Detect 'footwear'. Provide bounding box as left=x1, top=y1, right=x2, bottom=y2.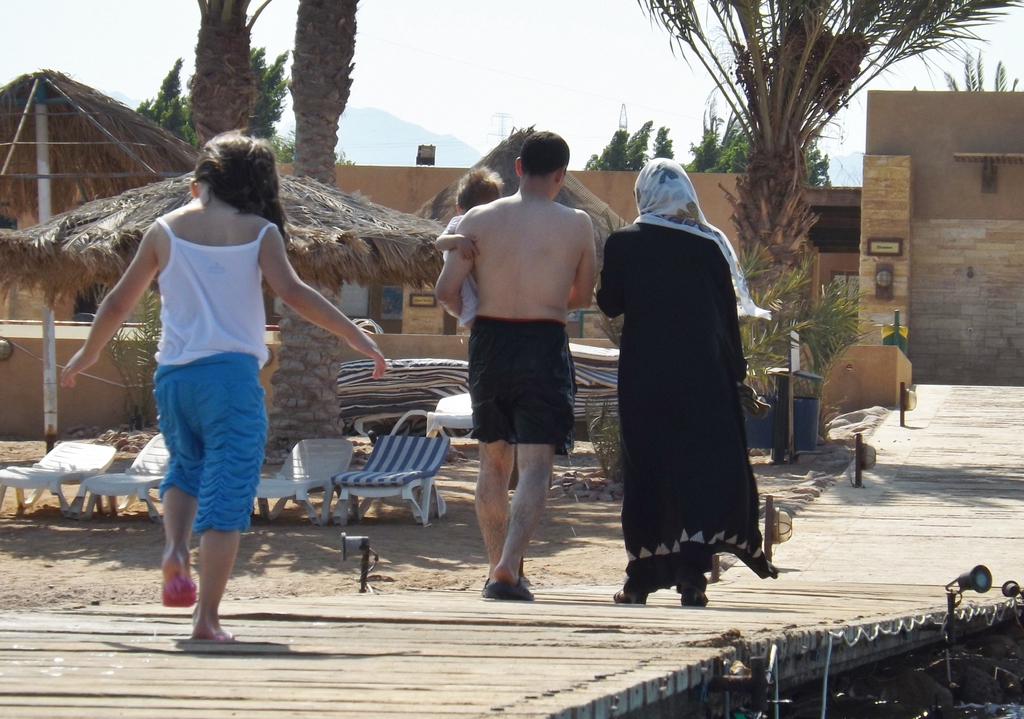
left=607, top=575, right=648, bottom=609.
